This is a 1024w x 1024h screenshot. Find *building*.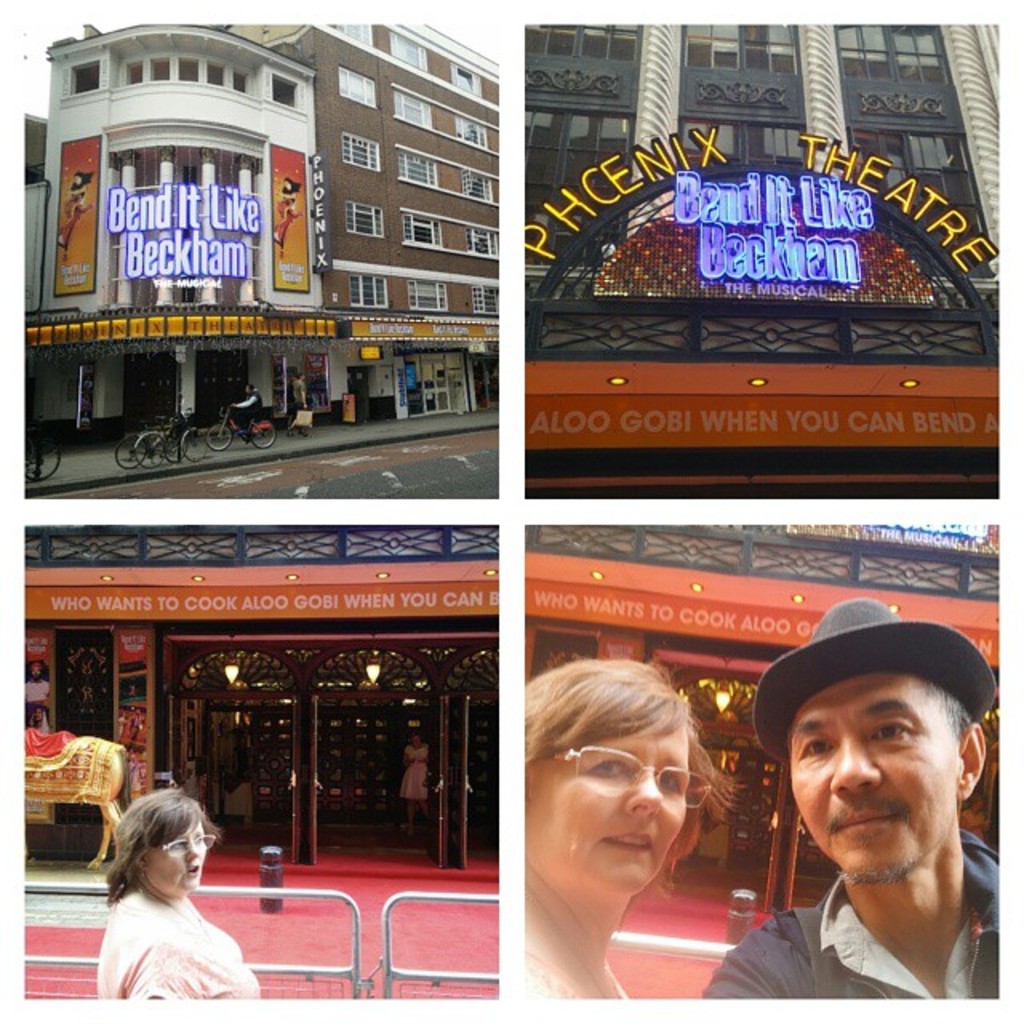
Bounding box: left=21, top=21, right=498, bottom=434.
